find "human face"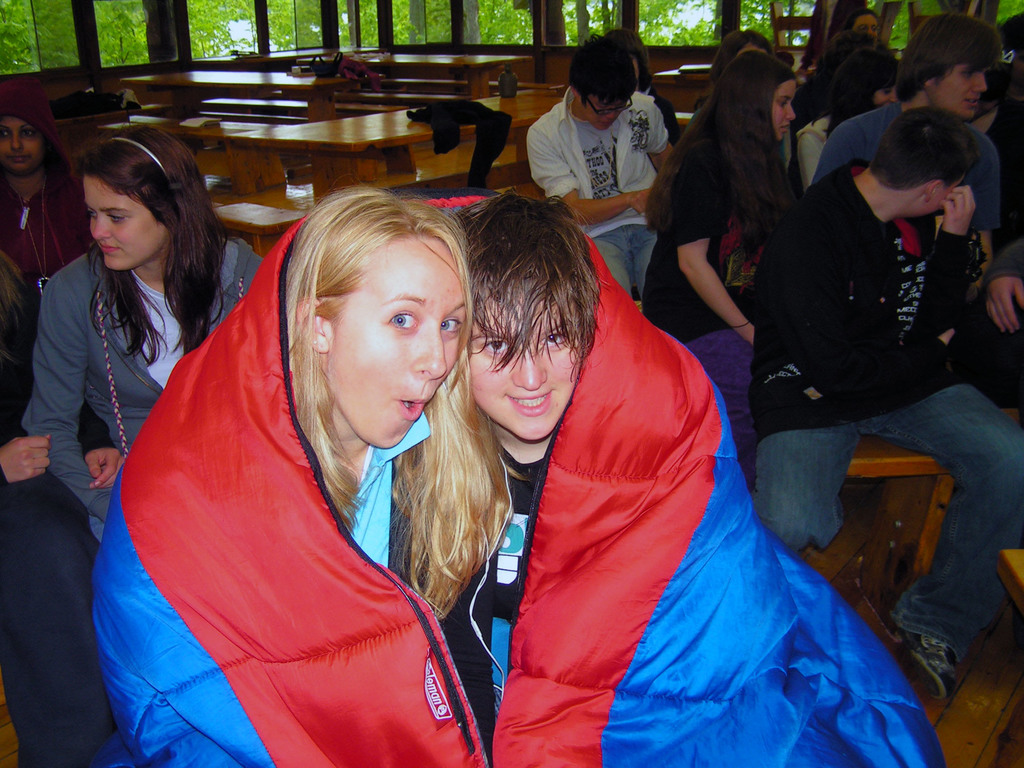
crop(772, 86, 801, 137)
